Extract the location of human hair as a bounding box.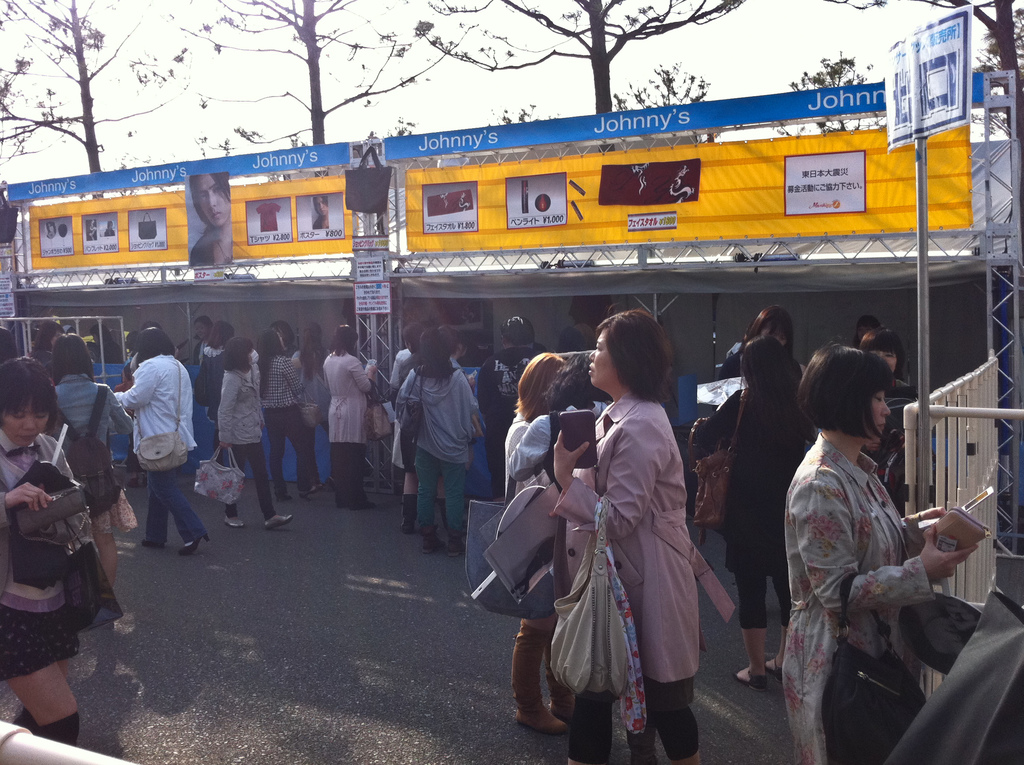
[x1=188, y1=172, x2=232, y2=233].
